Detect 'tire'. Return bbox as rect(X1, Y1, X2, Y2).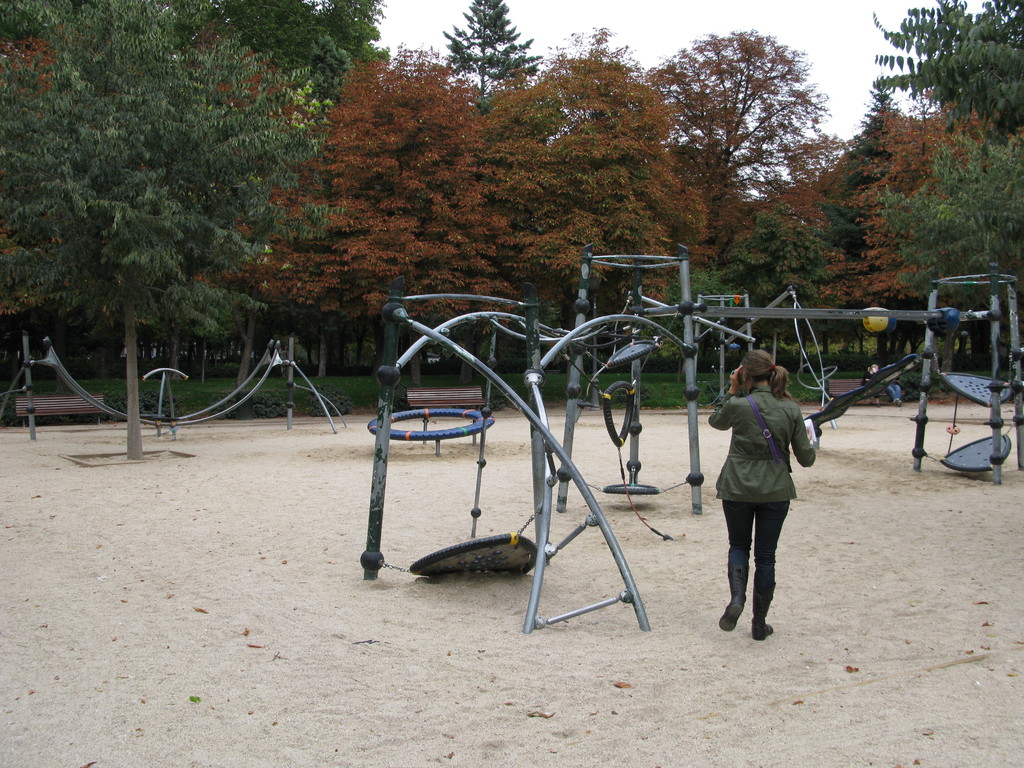
rect(608, 340, 658, 367).
